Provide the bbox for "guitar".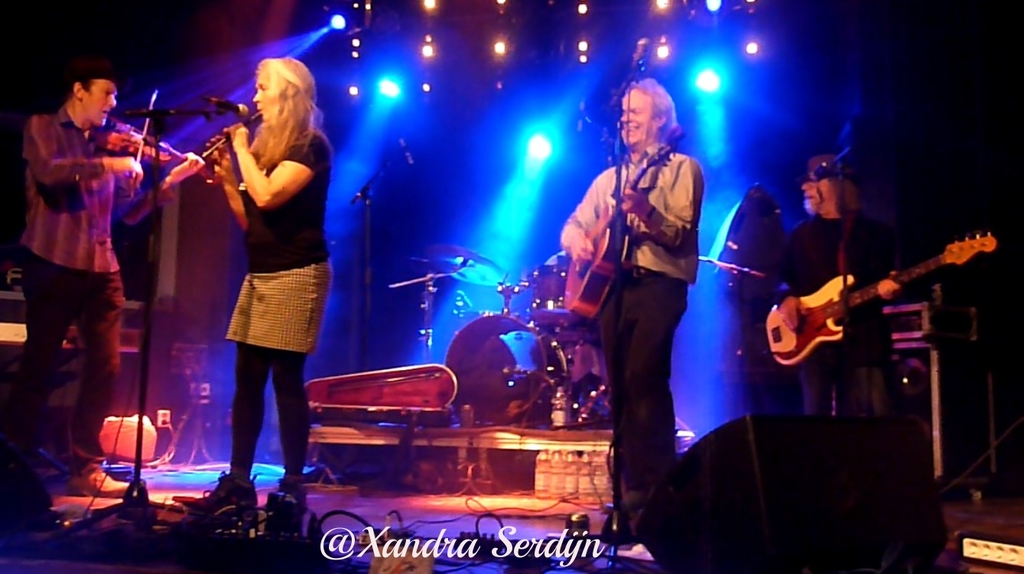
box=[769, 222, 996, 369].
